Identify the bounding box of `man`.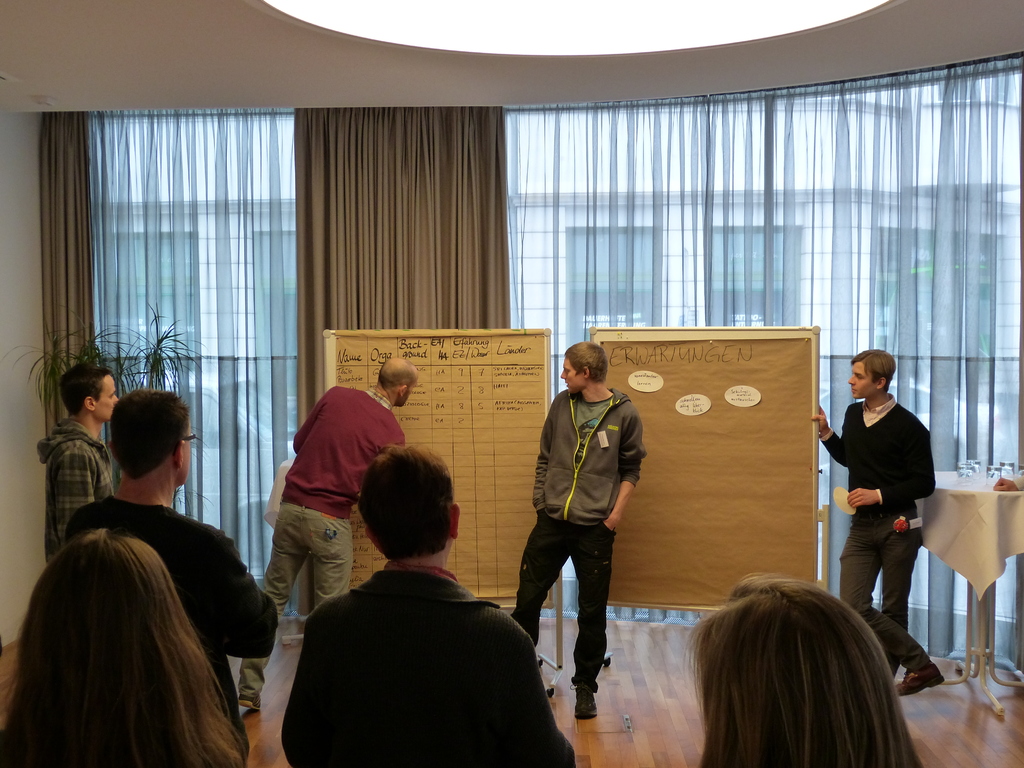
box(63, 387, 275, 767).
